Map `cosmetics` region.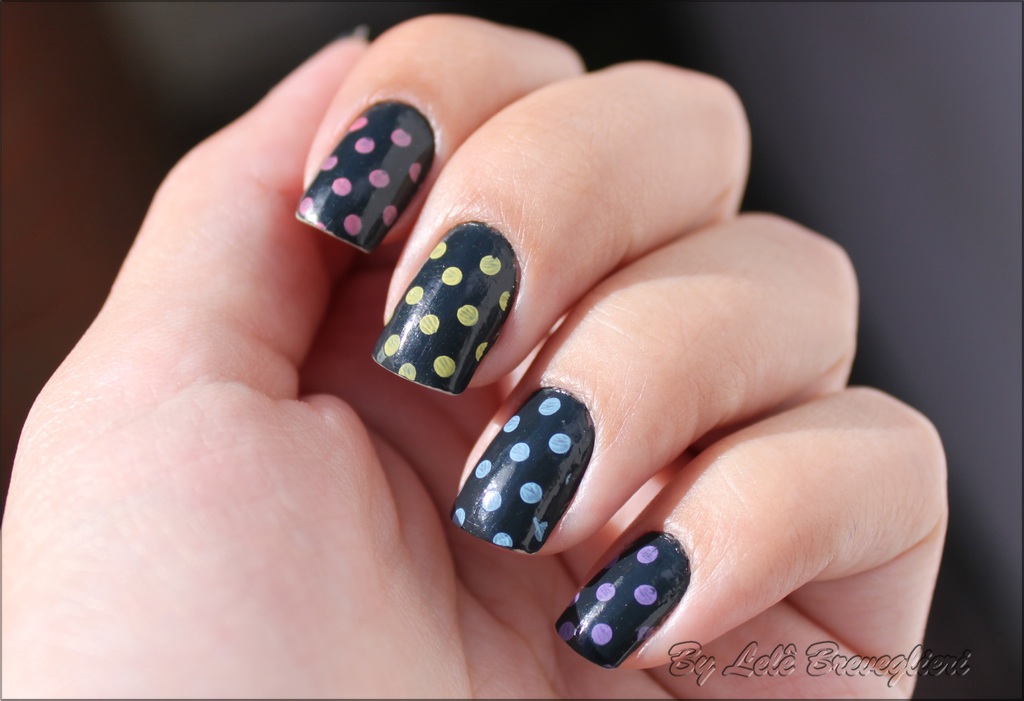
Mapped to detection(364, 225, 517, 399).
